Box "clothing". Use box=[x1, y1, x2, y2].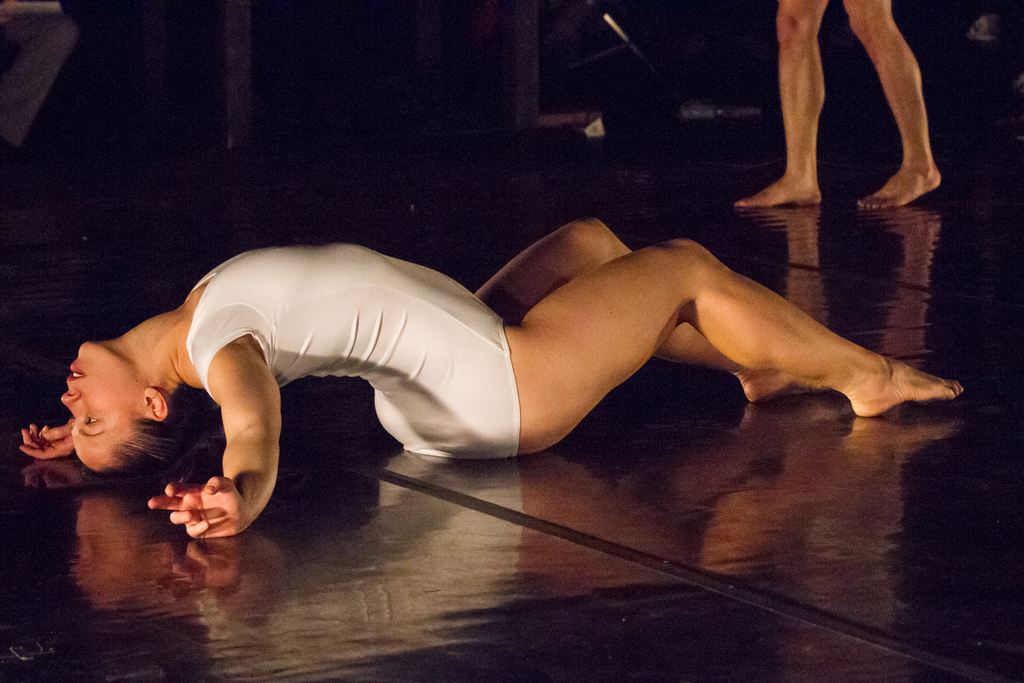
box=[183, 247, 524, 463].
